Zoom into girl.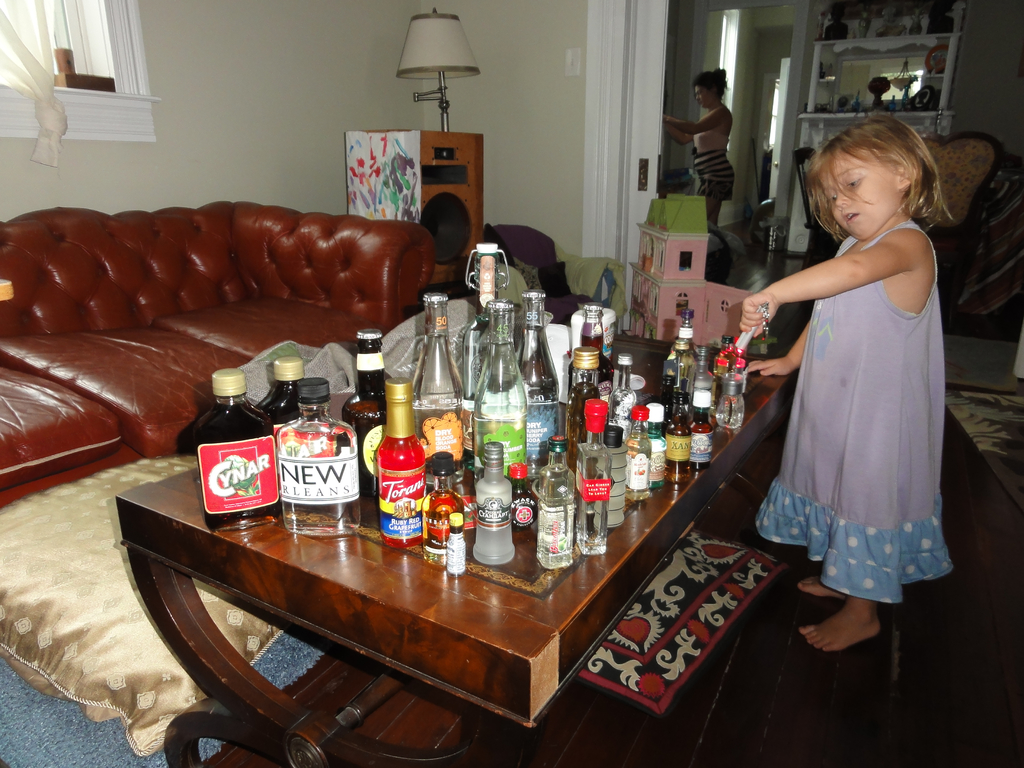
Zoom target: box(737, 113, 956, 644).
